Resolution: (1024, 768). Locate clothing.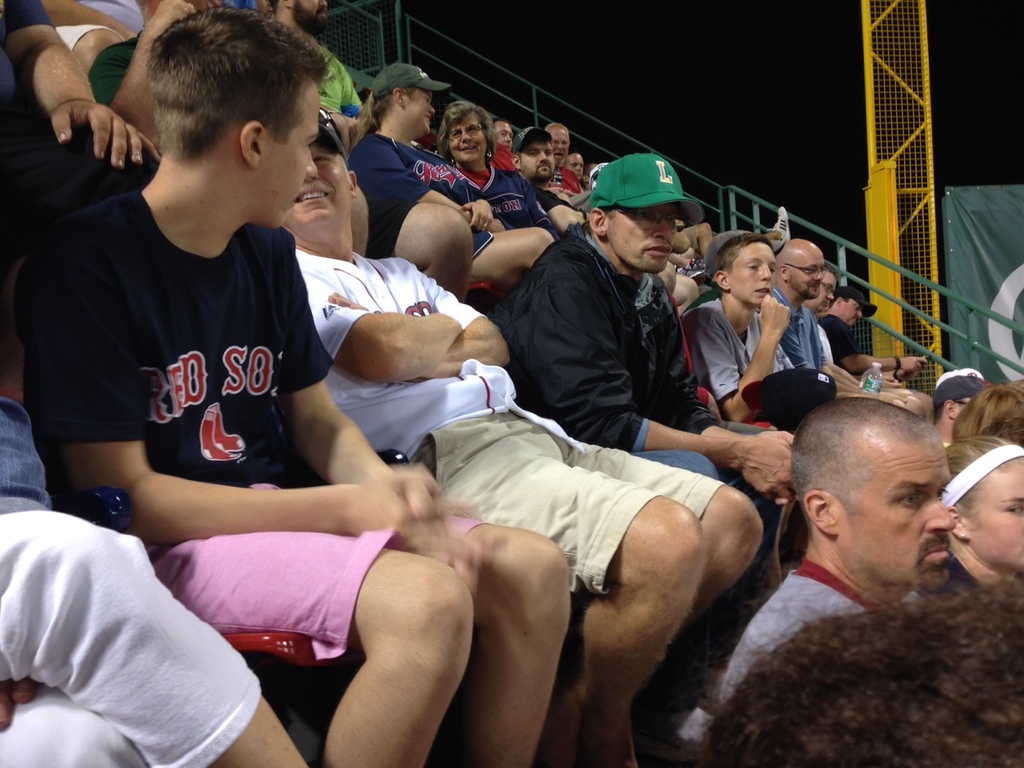
[x1=0, y1=392, x2=263, y2=767].
